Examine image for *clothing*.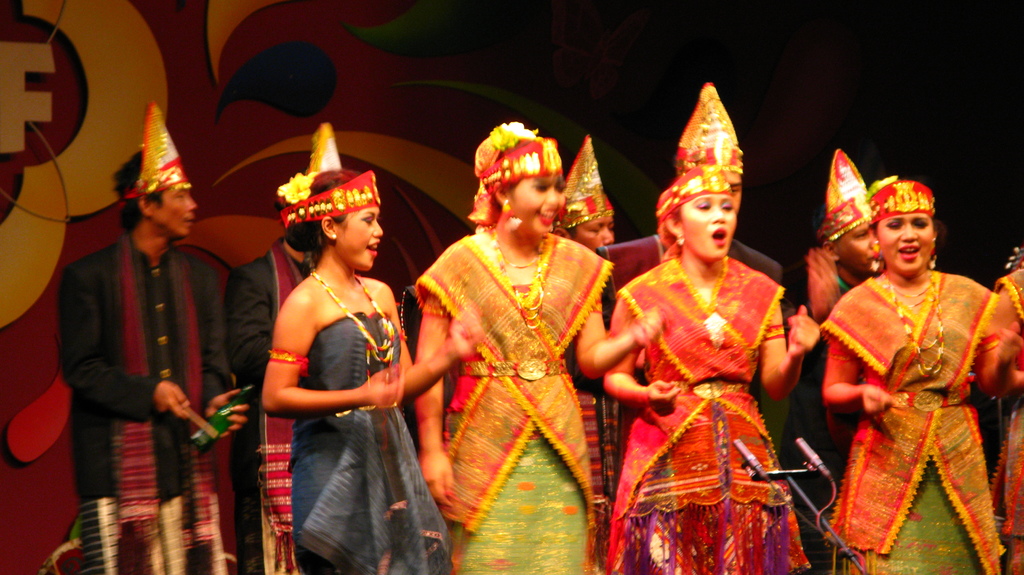
Examination result: Rect(287, 301, 454, 574).
